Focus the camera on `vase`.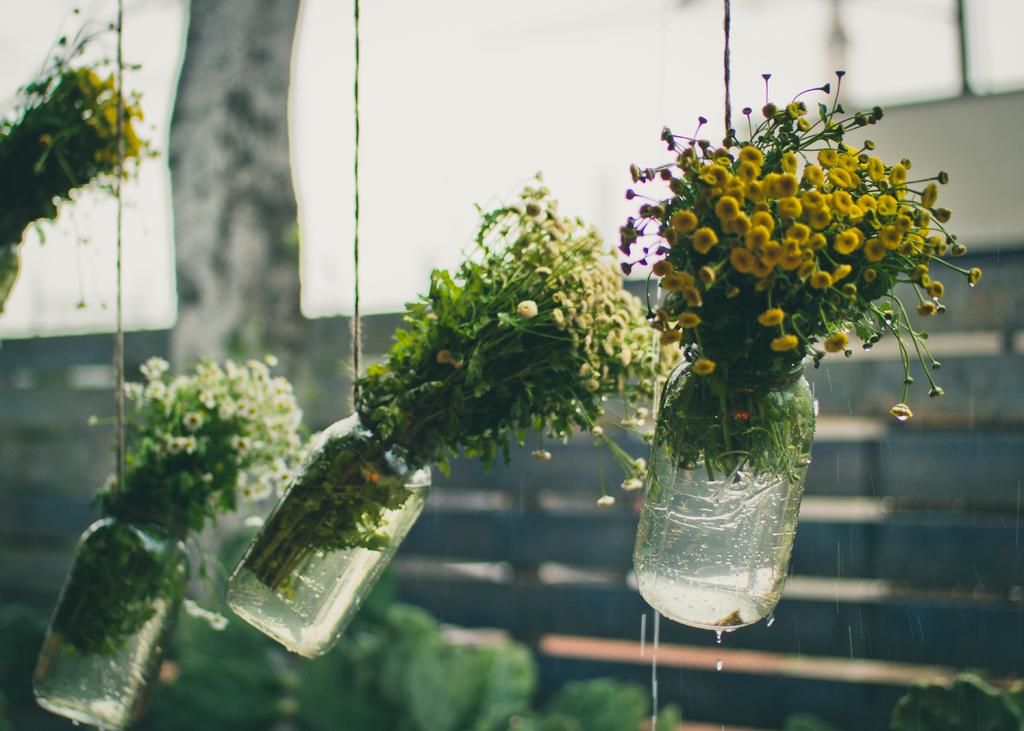
Focus region: Rect(628, 354, 822, 633).
